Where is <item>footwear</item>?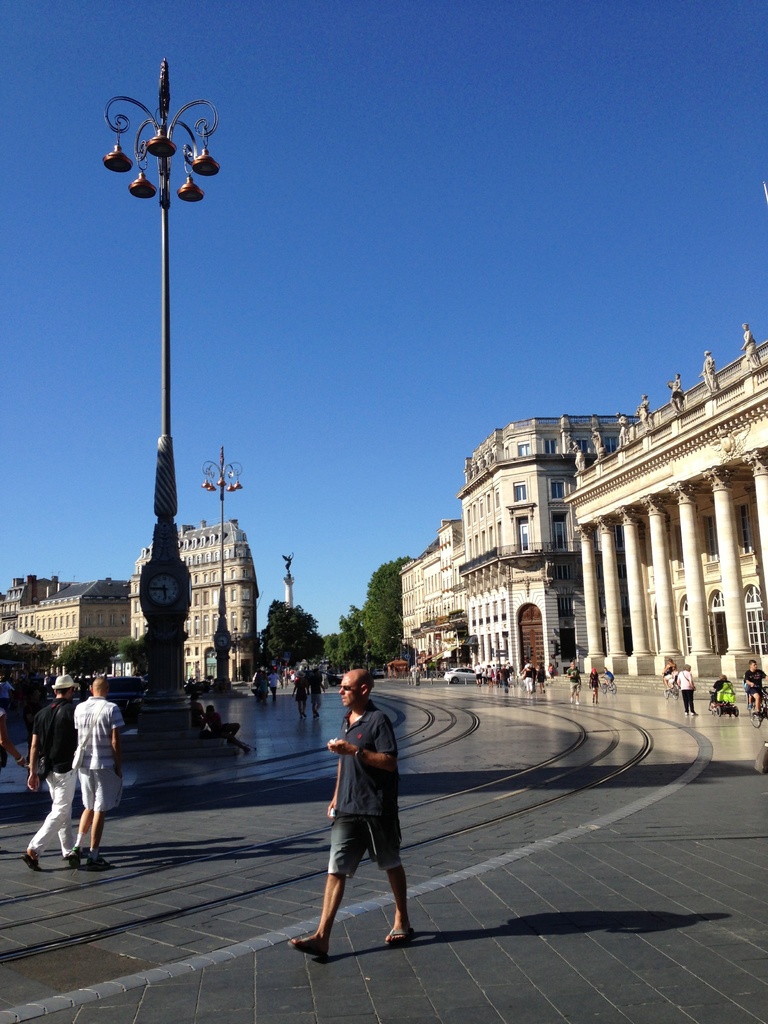
bbox(84, 850, 114, 869).
